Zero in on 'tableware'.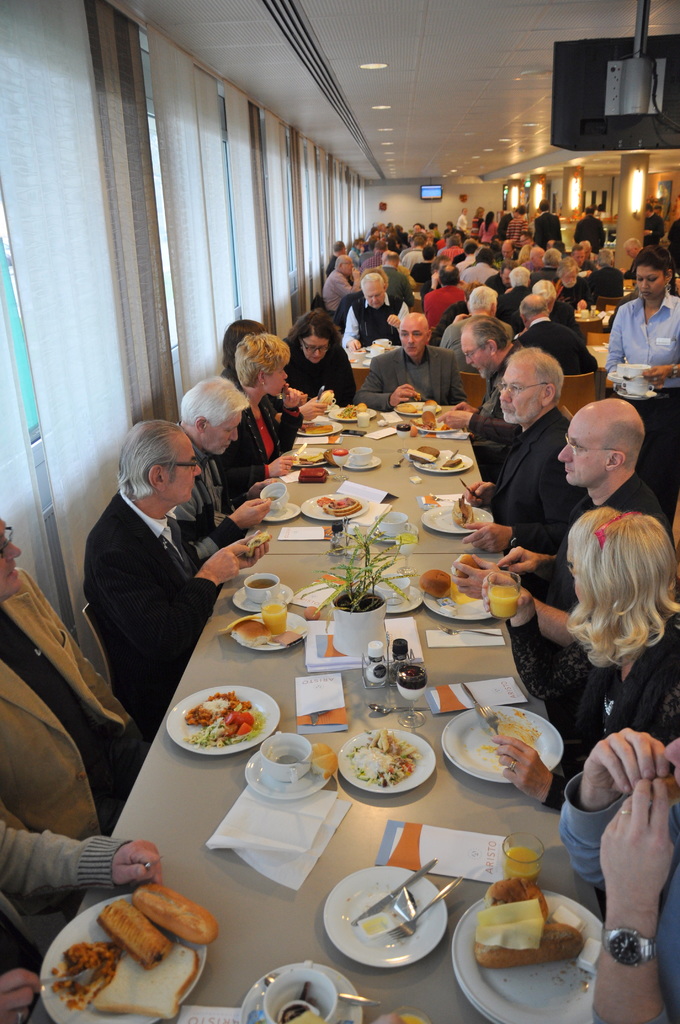
Zeroed in: region(616, 373, 642, 392).
